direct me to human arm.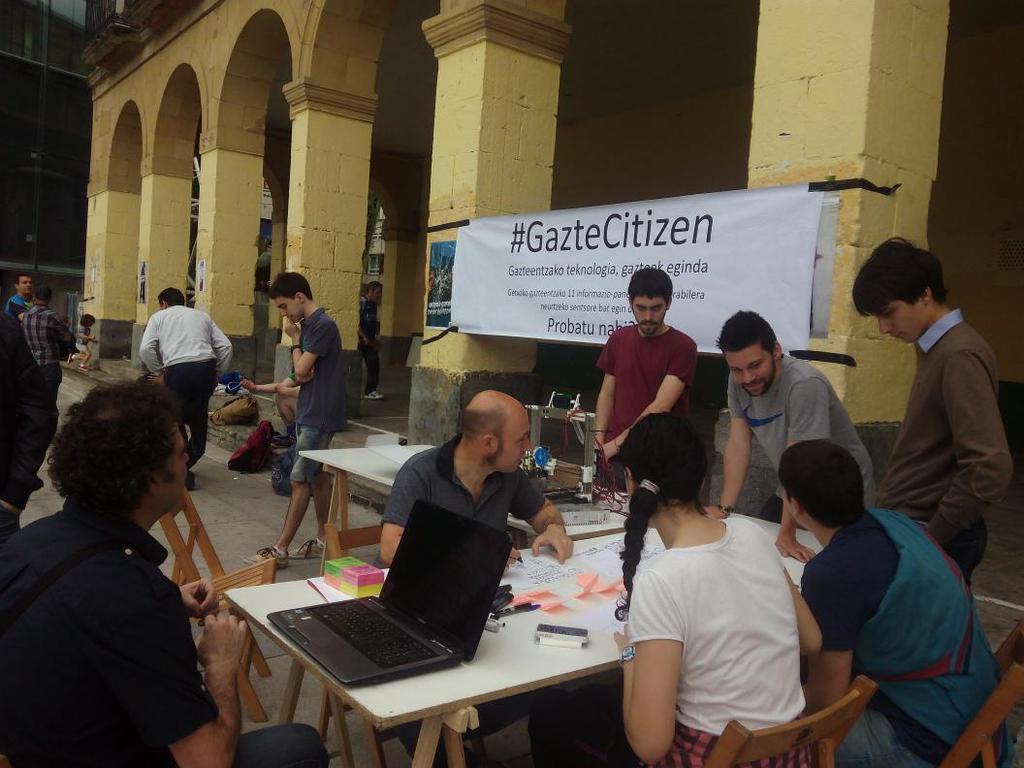
Direction: 699 383 750 525.
